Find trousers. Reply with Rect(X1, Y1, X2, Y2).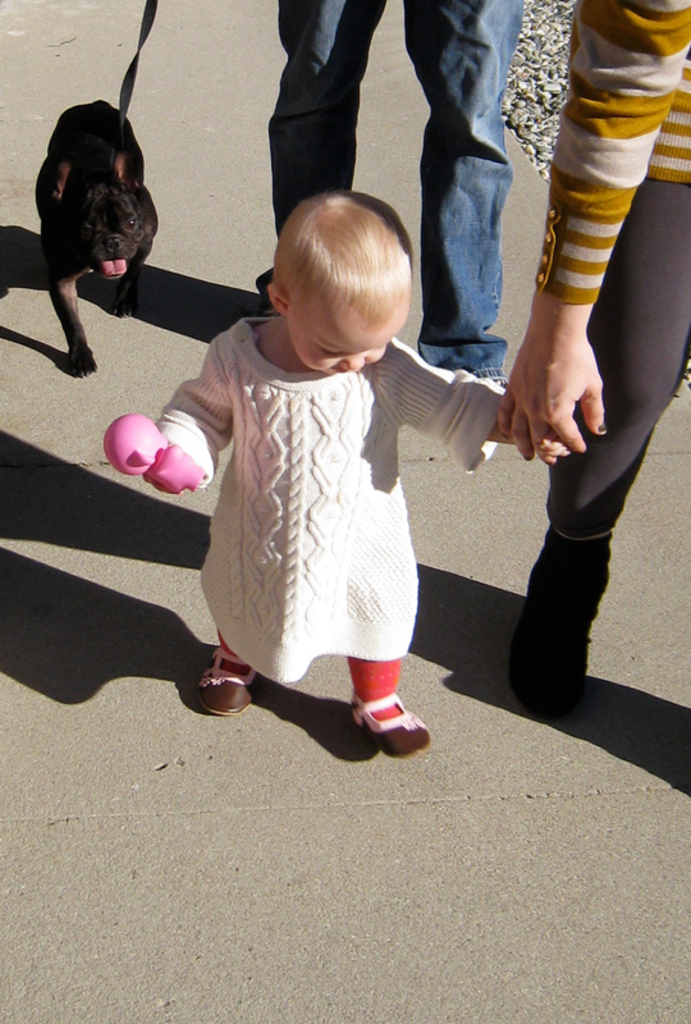
Rect(532, 187, 683, 684).
